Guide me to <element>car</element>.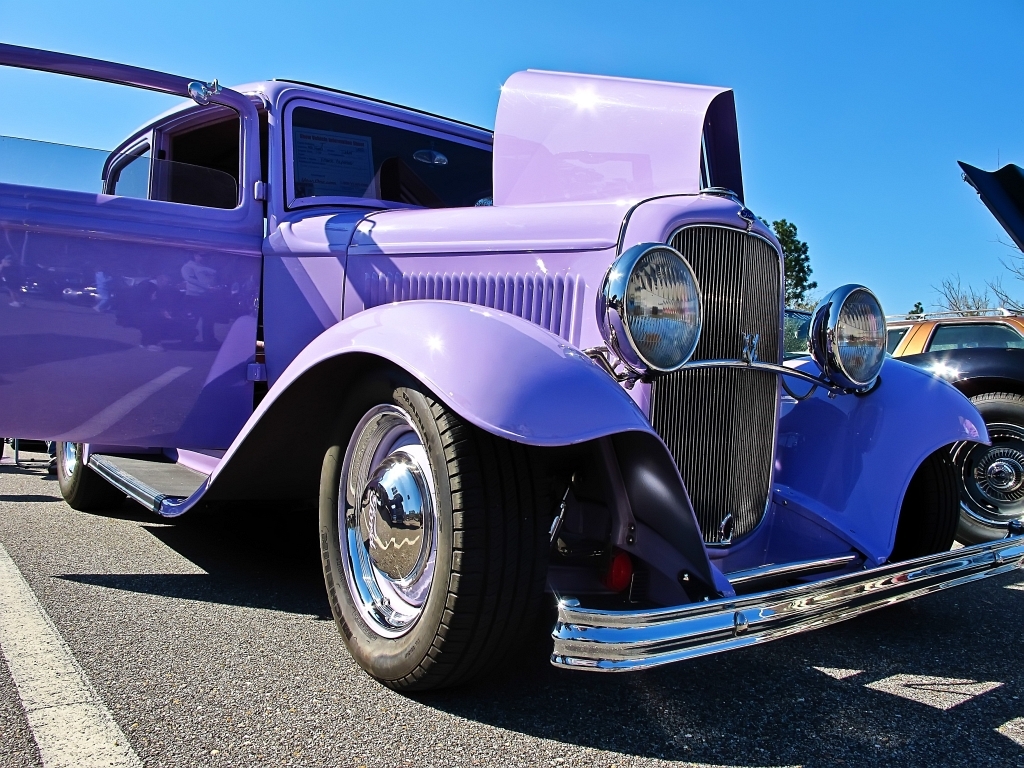
Guidance: detection(862, 301, 1023, 358).
